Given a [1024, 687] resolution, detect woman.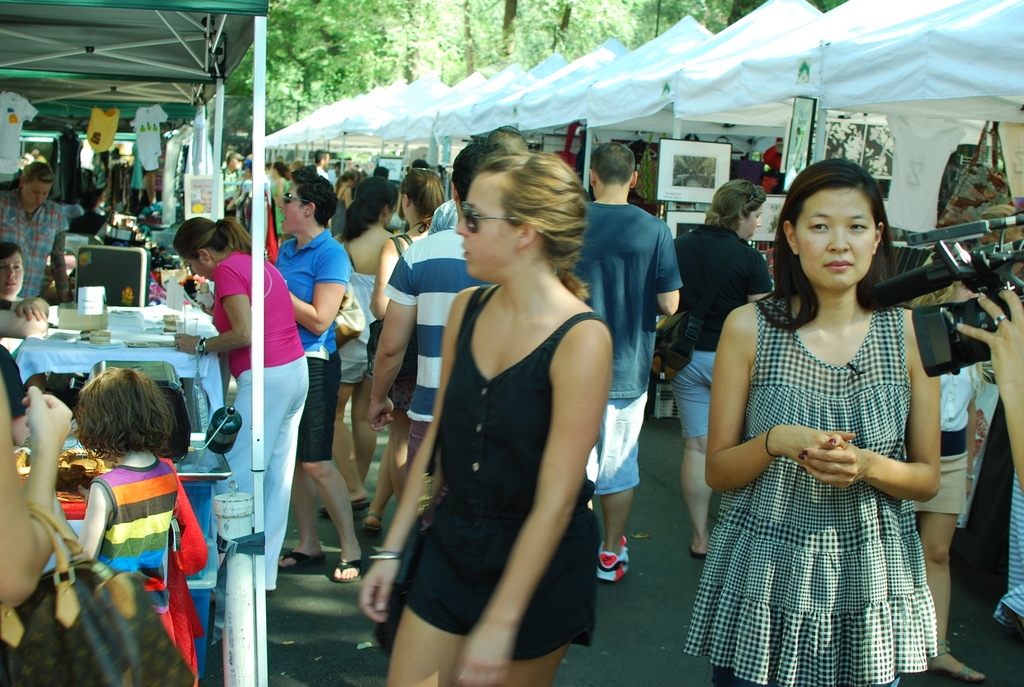
box=[360, 166, 452, 532].
